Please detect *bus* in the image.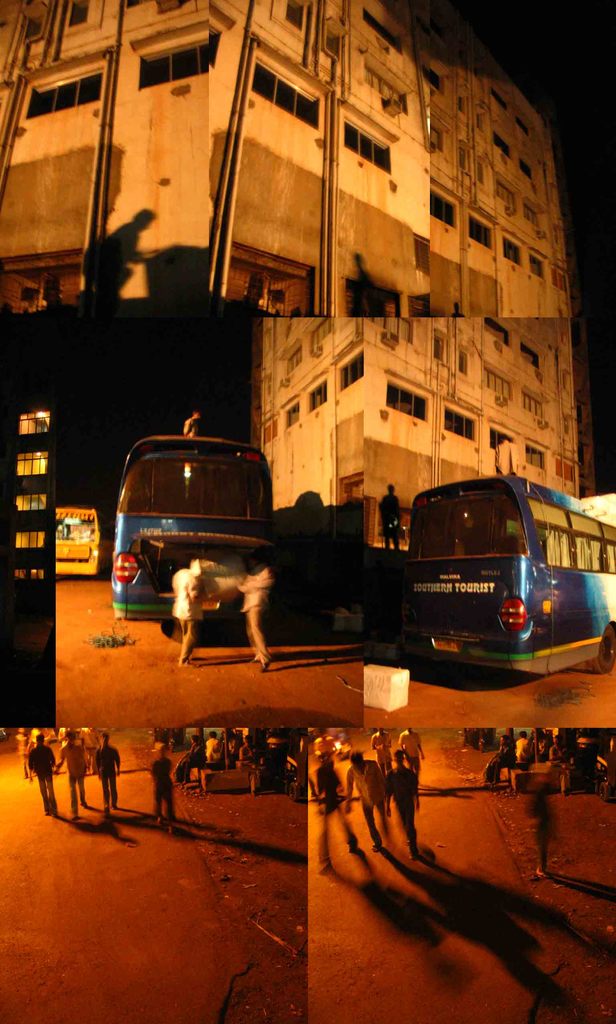
<bbox>110, 430, 278, 614</bbox>.
